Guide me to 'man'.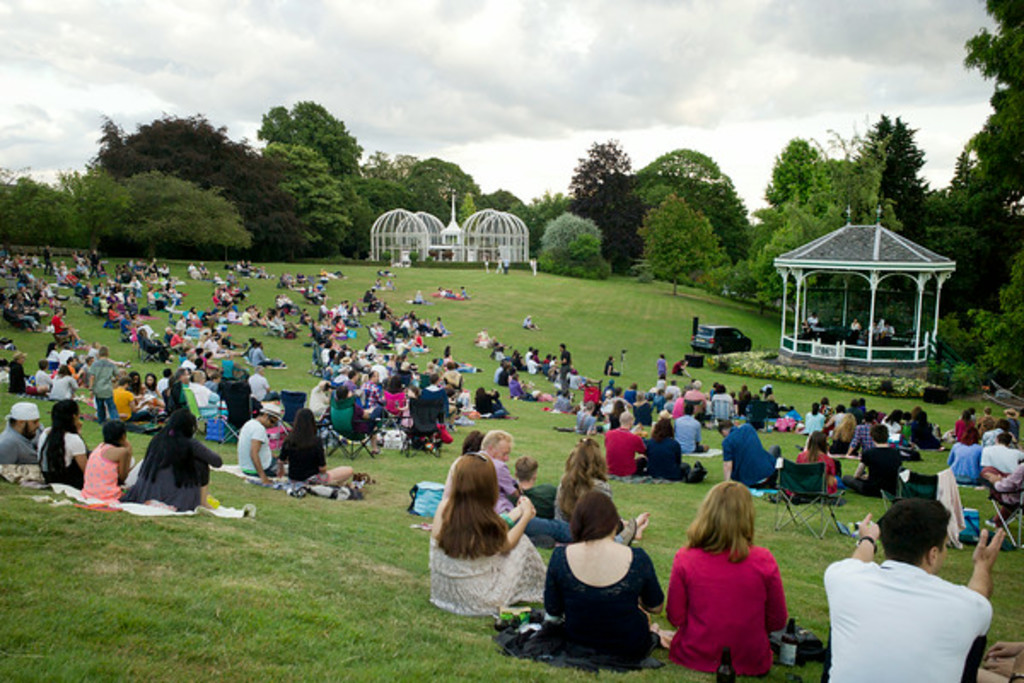
Guidance: Rect(719, 420, 778, 492).
